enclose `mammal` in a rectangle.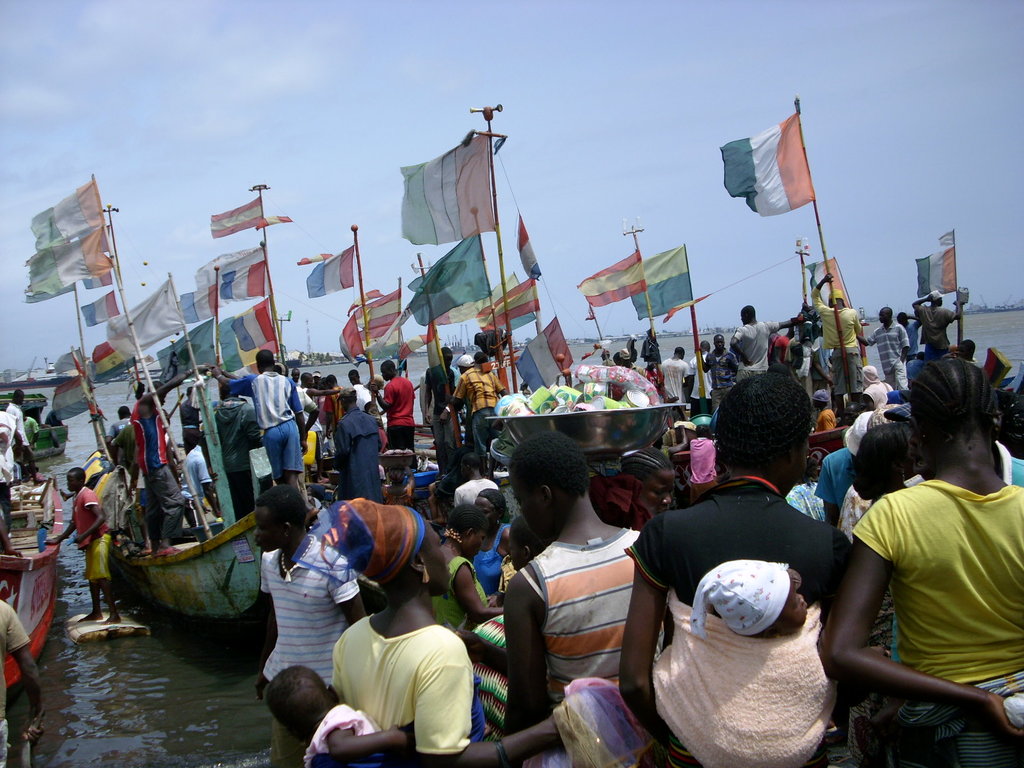
(0,512,24,554).
